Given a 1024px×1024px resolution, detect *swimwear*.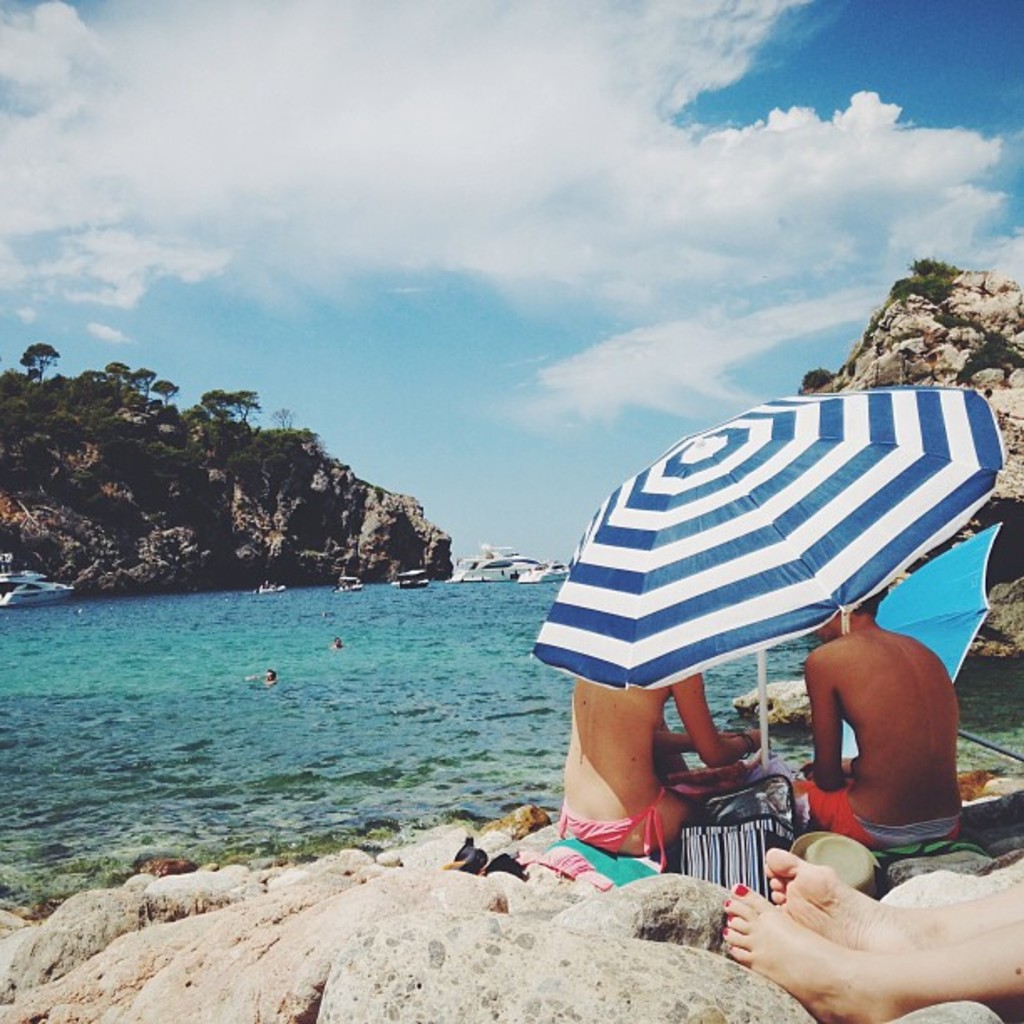
561:790:666:872.
